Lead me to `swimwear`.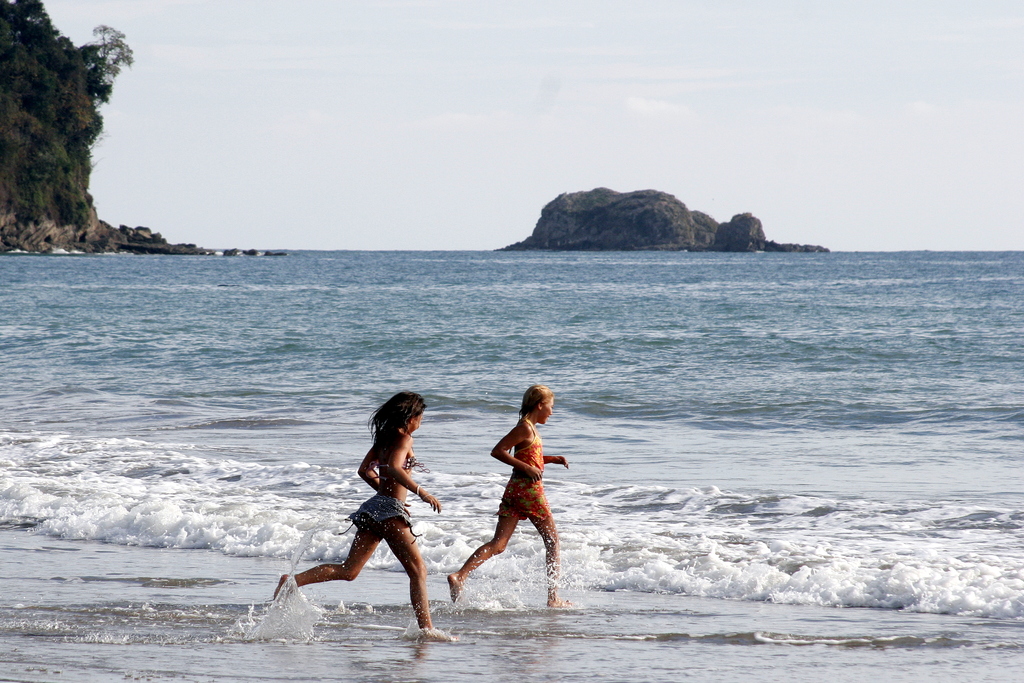
Lead to {"left": 378, "top": 424, "right": 420, "bottom": 470}.
